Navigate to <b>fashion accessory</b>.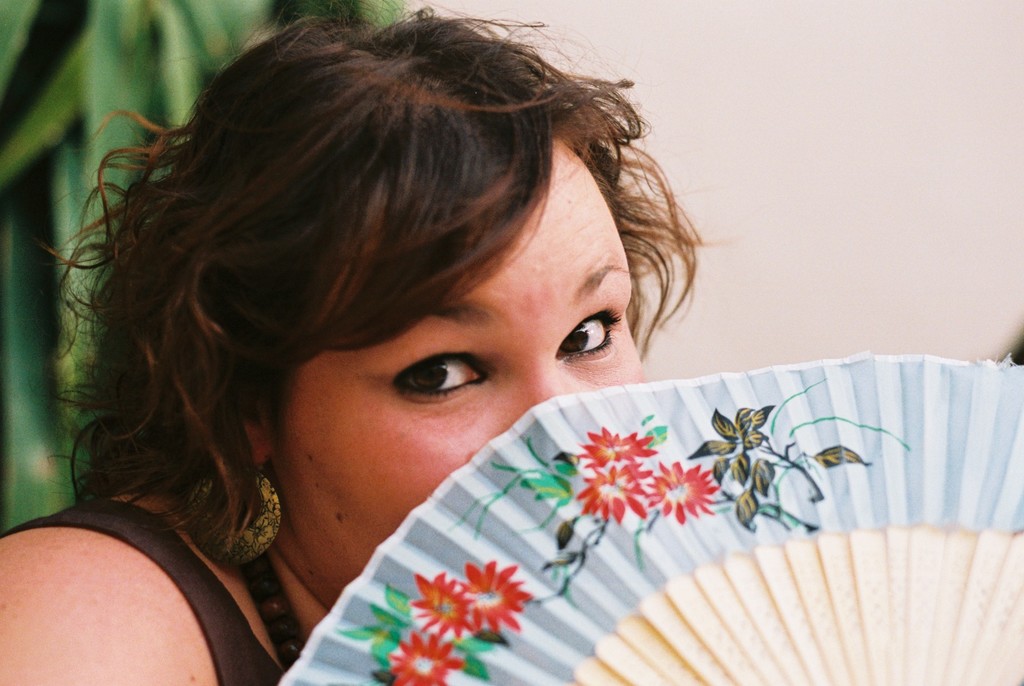
Navigation target: (184,464,285,568).
